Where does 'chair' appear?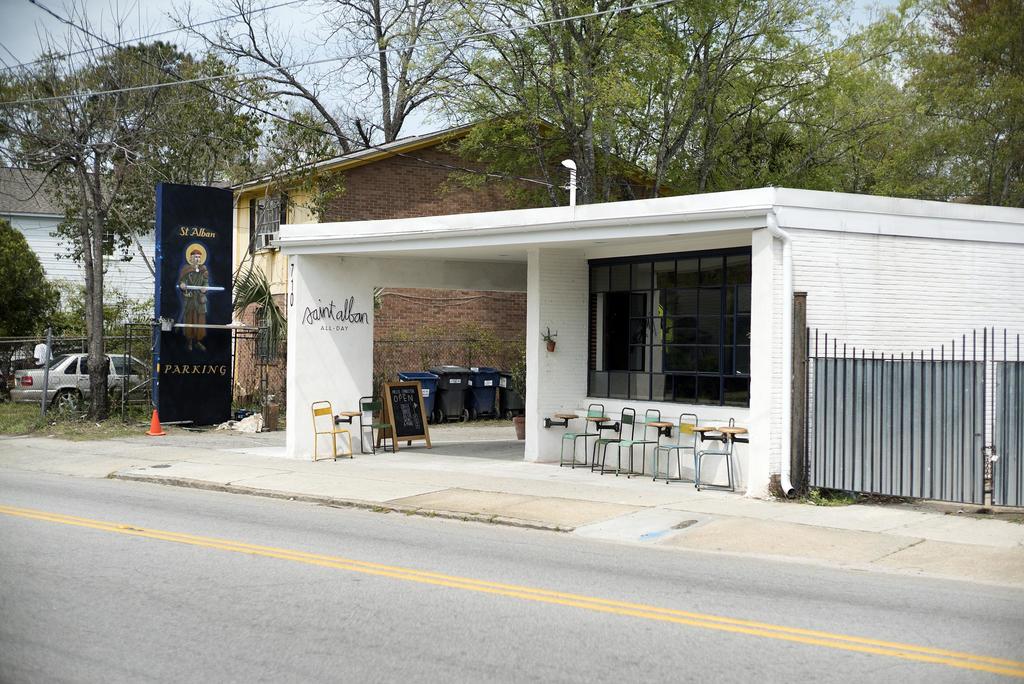
Appears at 556 402 605 468.
